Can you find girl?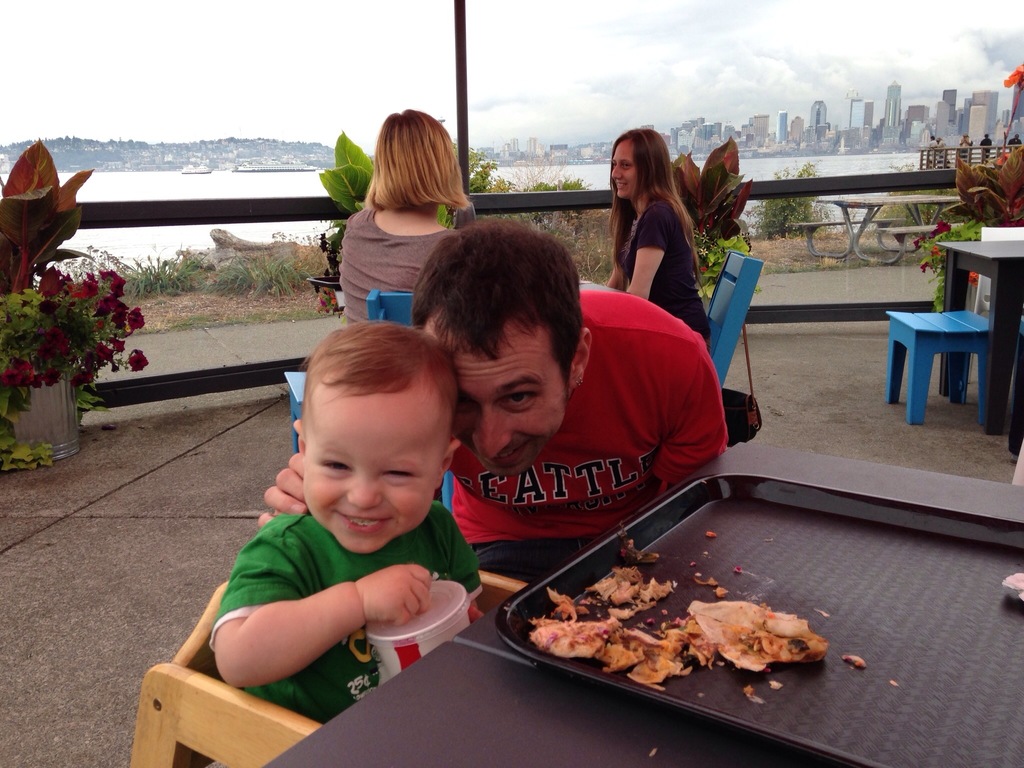
Yes, bounding box: l=339, t=108, r=476, b=322.
